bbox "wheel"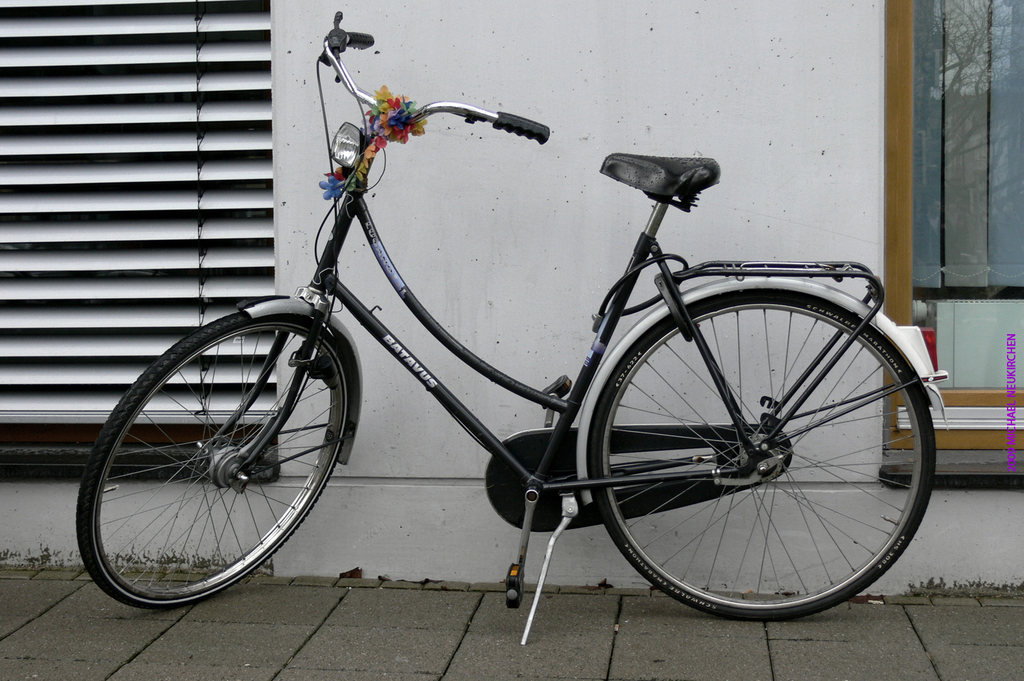
l=585, t=282, r=965, b=630
